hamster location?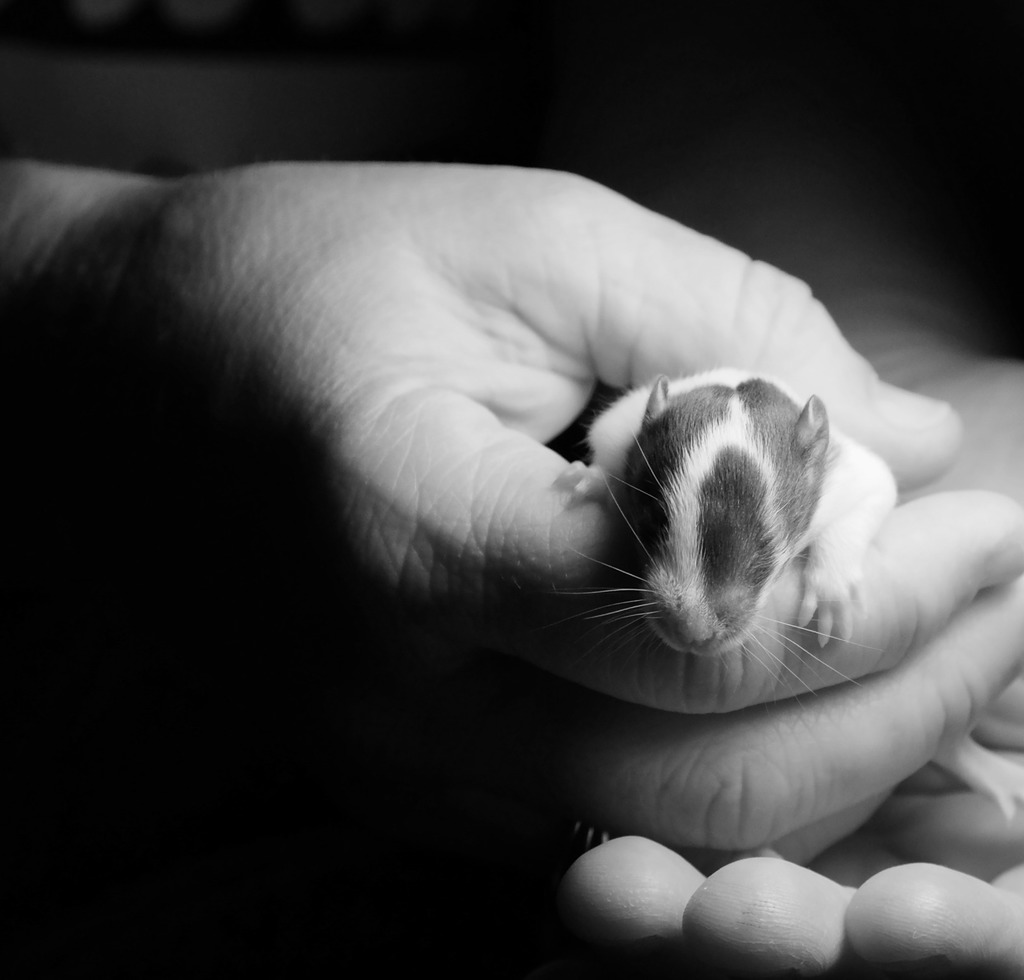
box(557, 362, 1023, 828)
